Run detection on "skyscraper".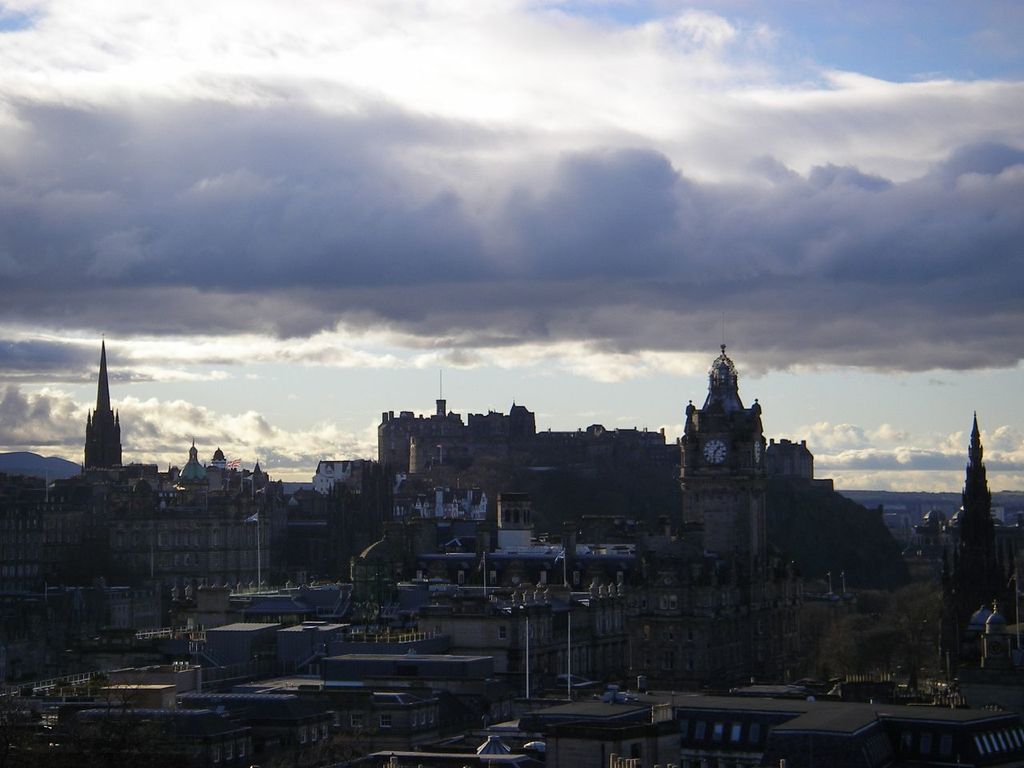
Result: detection(84, 336, 126, 466).
